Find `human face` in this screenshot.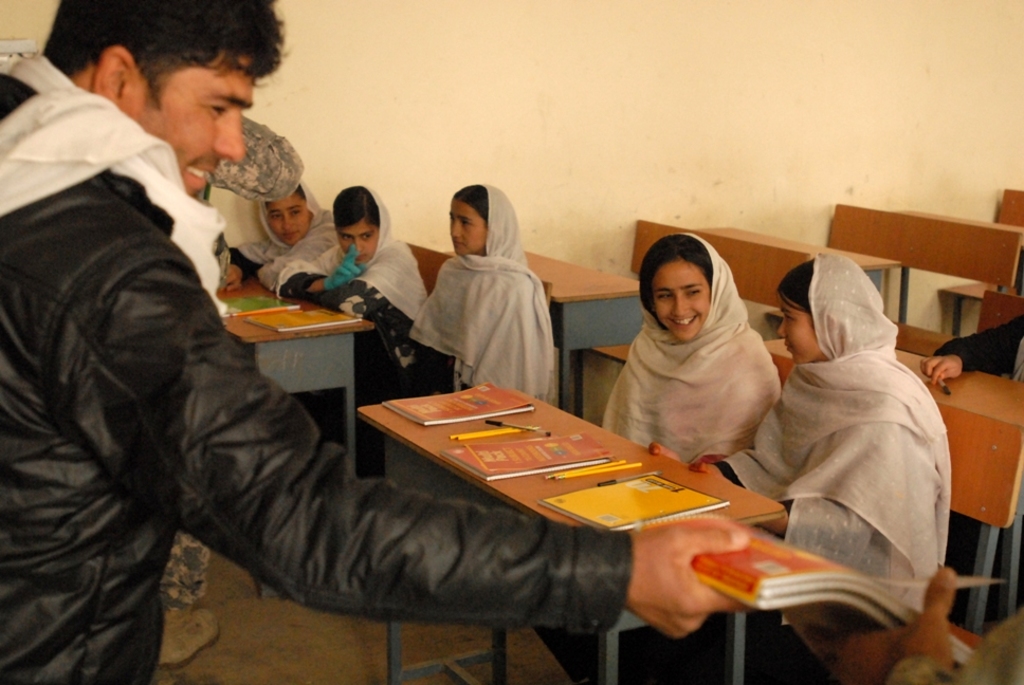
The bounding box for `human face` is bbox(449, 198, 488, 253).
